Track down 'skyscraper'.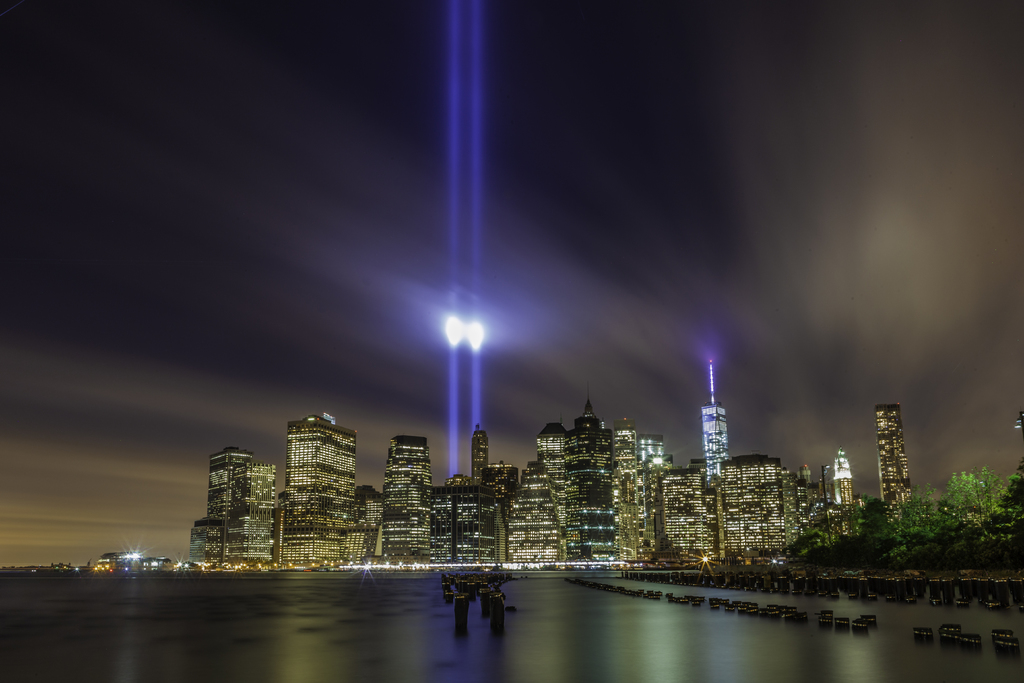
Tracked to box(701, 399, 734, 474).
